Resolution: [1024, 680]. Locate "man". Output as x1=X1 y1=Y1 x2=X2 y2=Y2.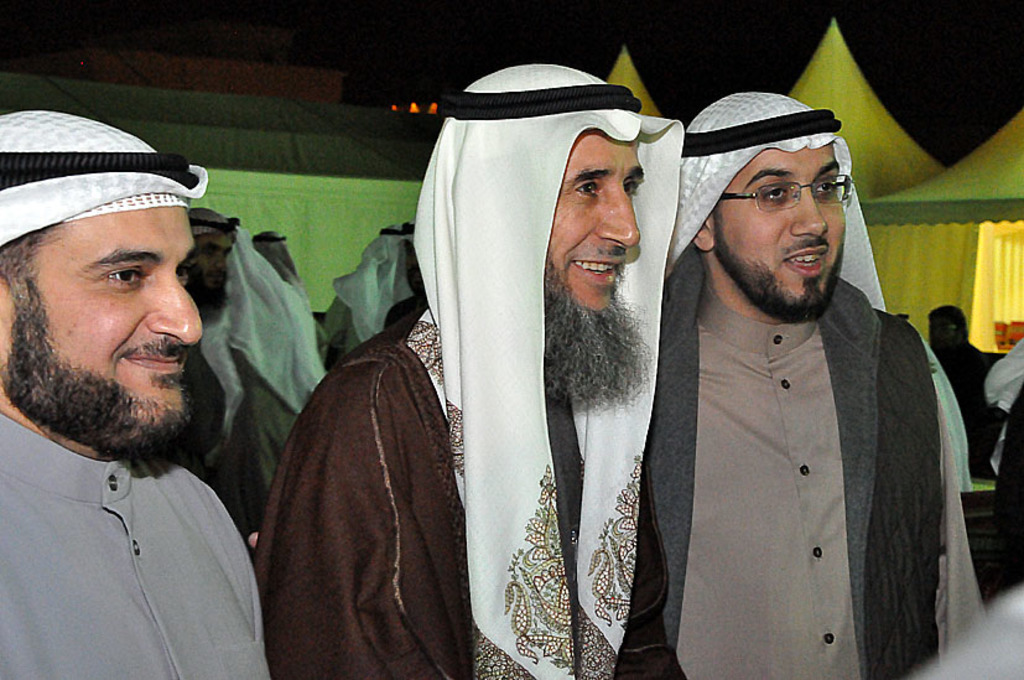
x1=256 y1=61 x2=691 y2=679.
